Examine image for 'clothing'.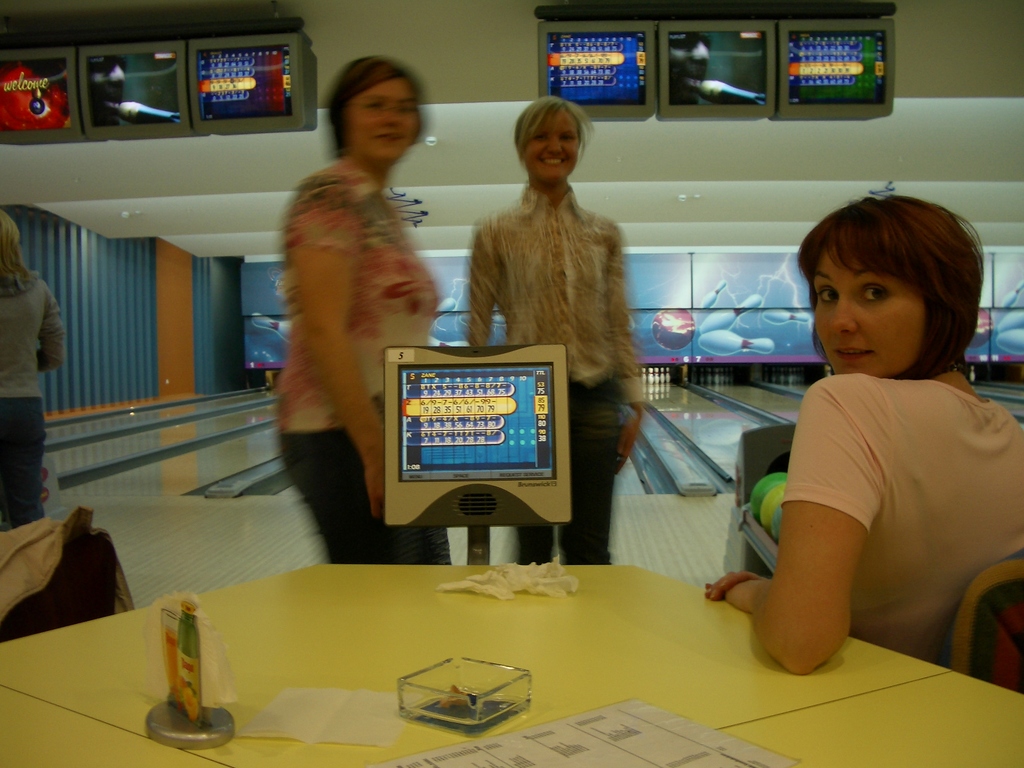
Examination result: pyautogui.locateOnScreen(753, 308, 990, 668).
